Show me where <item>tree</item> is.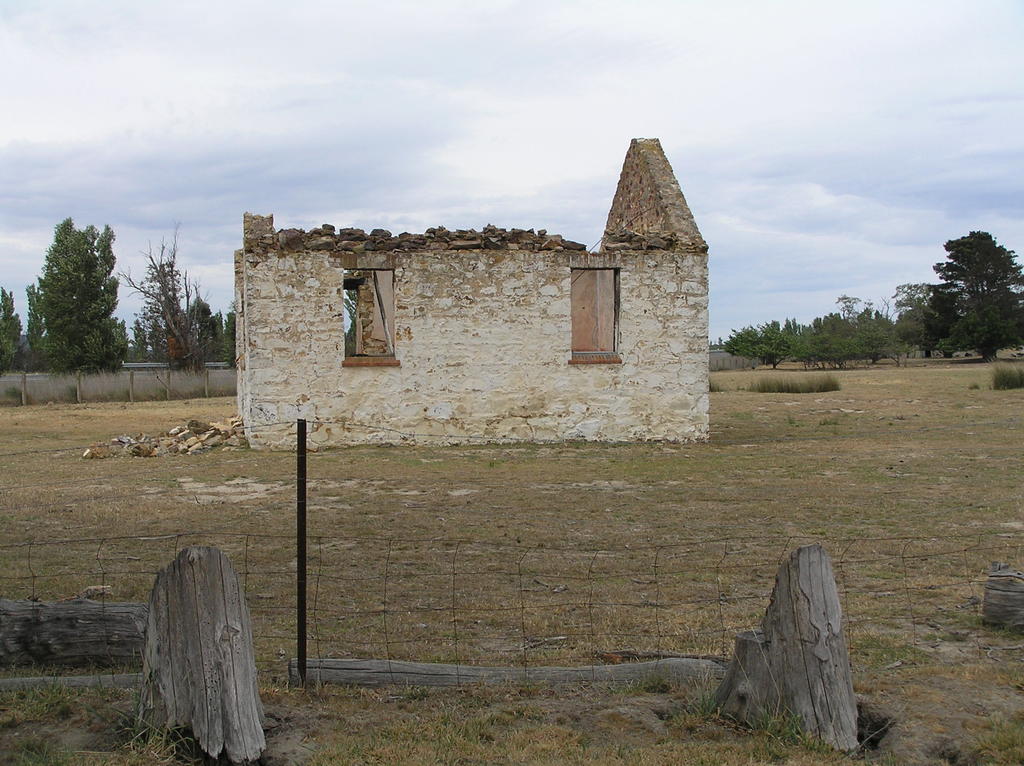
<item>tree</item> is at [left=111, top=219, right=215, bottom=372].
